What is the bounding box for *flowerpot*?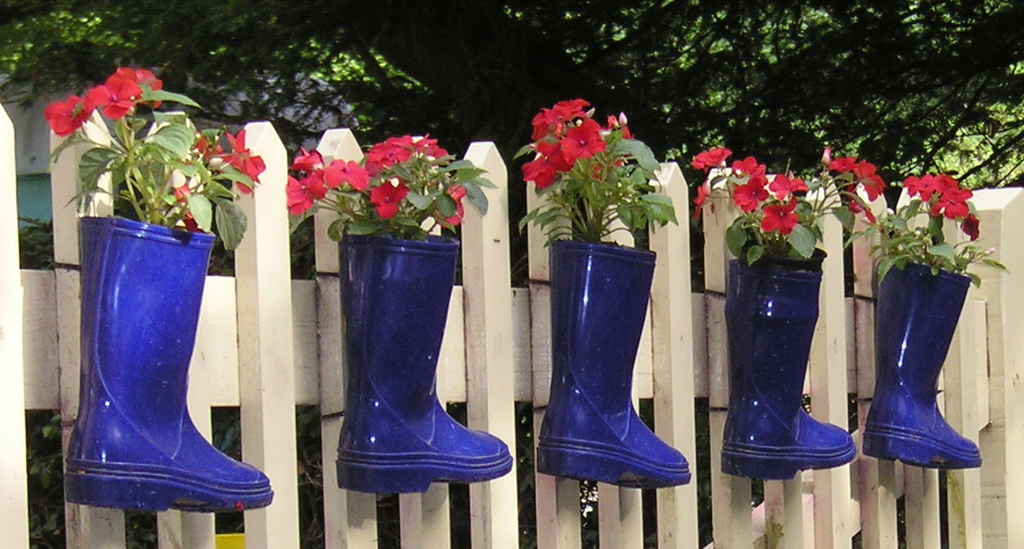
(left=732, top=261, right=857, bottom=477).
